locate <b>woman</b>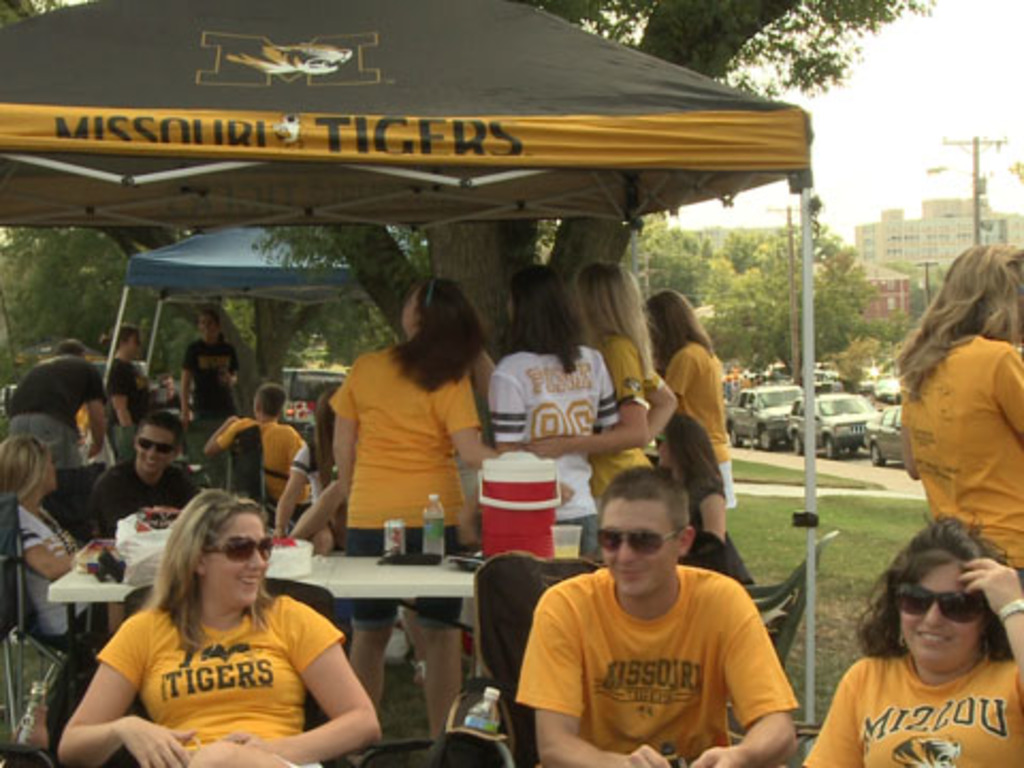
[x1=0, y1=435, x2=124, y2=644]
